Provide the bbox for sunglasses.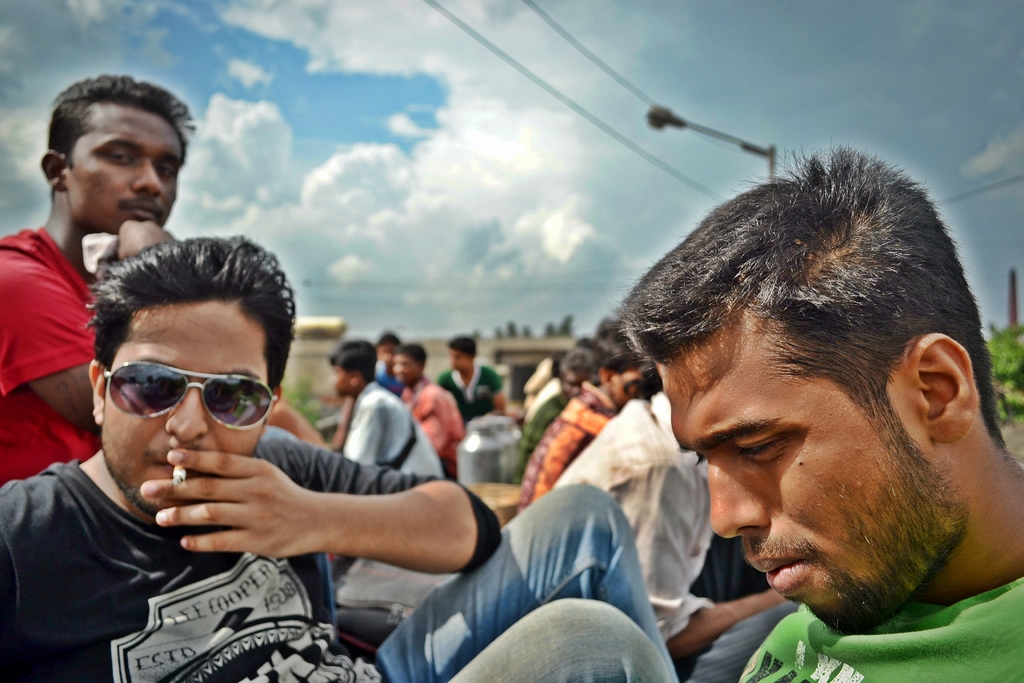
(104, 361, 279, 429).
